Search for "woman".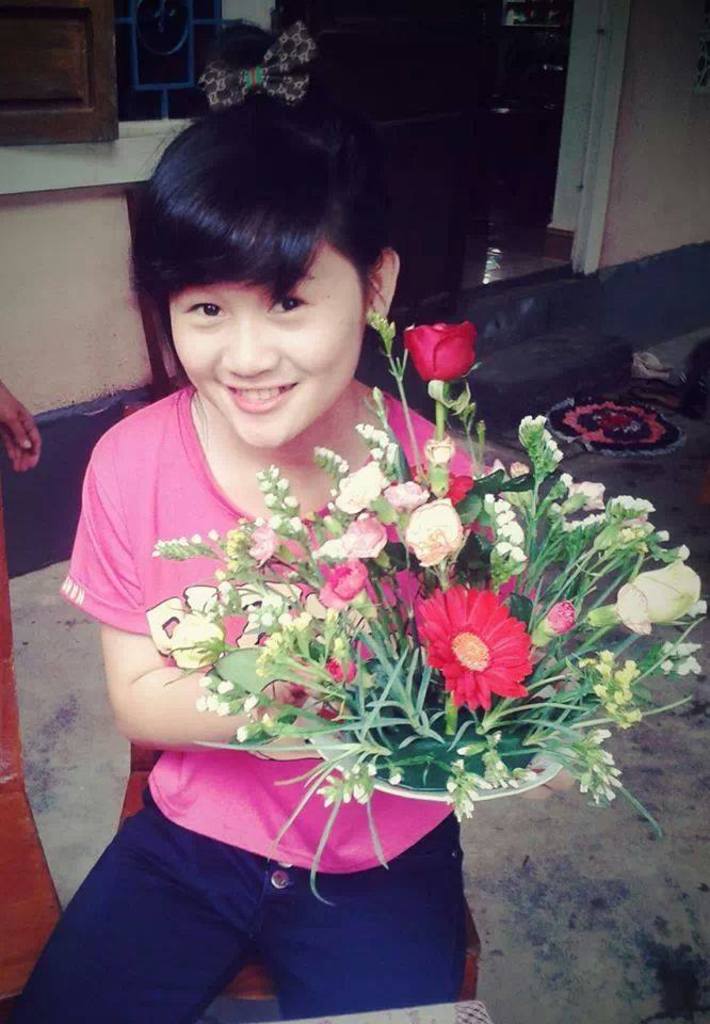
Found at BBox(0, 94, 495, 1023).
